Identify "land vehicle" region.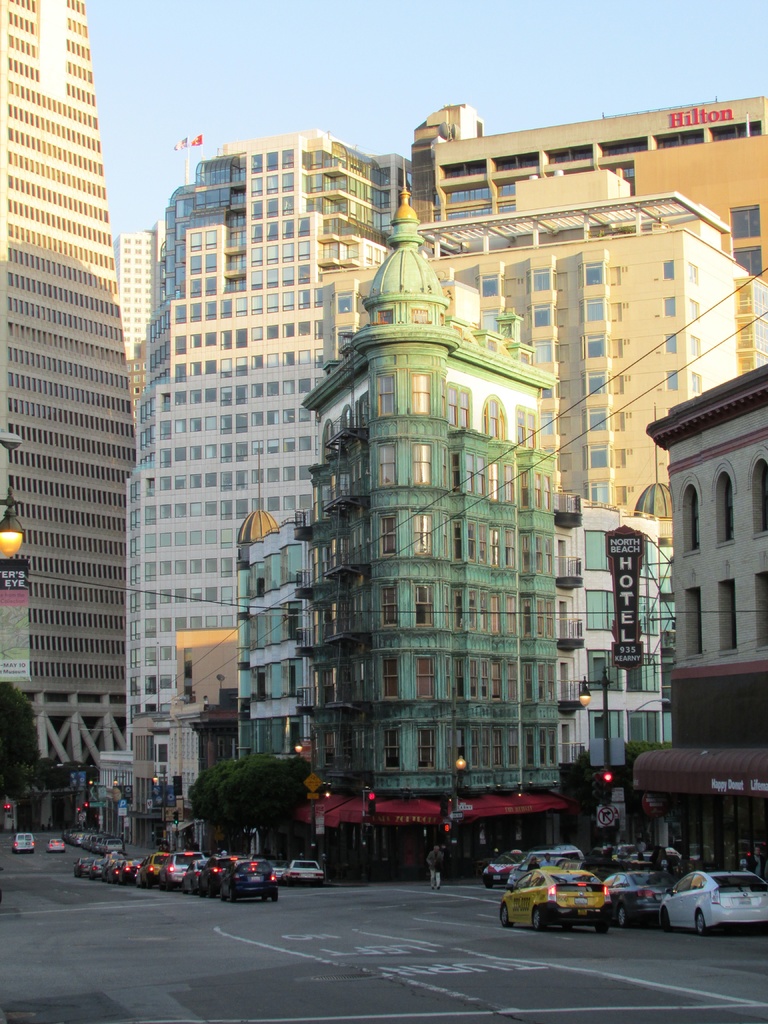
Region: box=[14, 833, 35, 851].
